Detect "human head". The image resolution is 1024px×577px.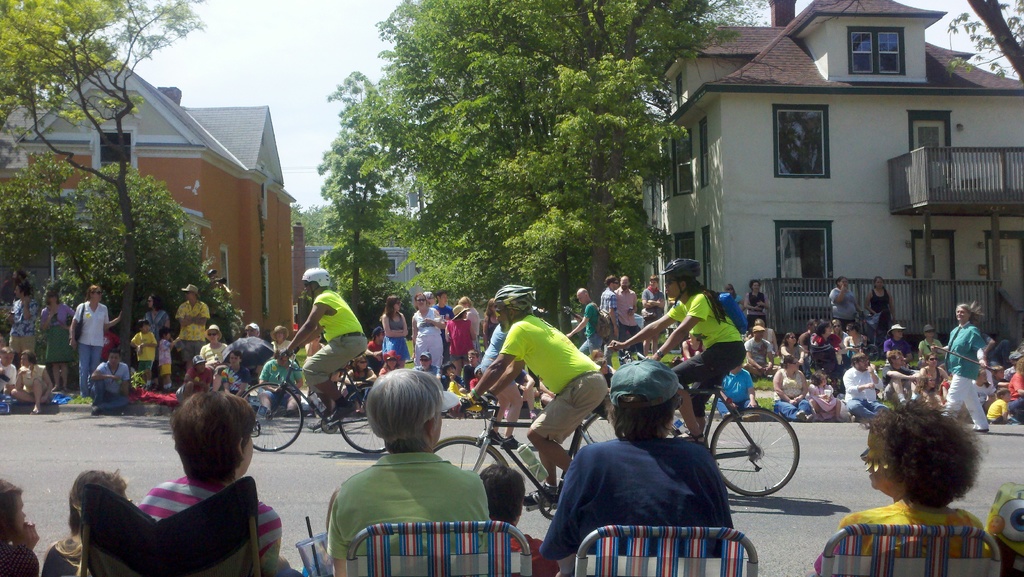
(left=649, top=273, right=662, bottom=288).
